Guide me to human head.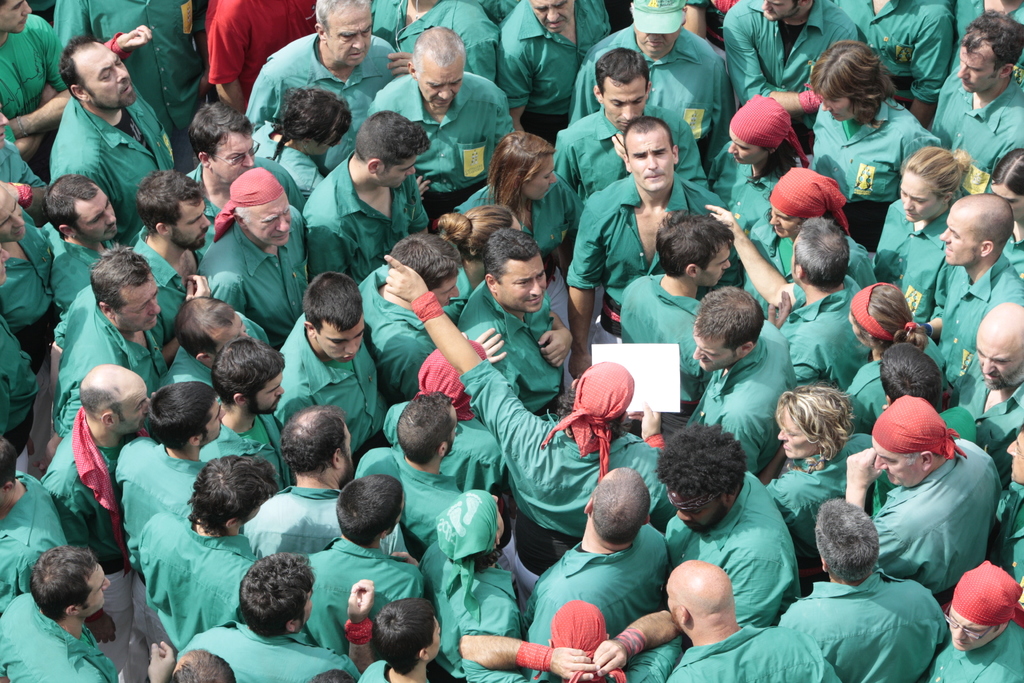
Guidance: Rect(800, 42, 888, 123).
